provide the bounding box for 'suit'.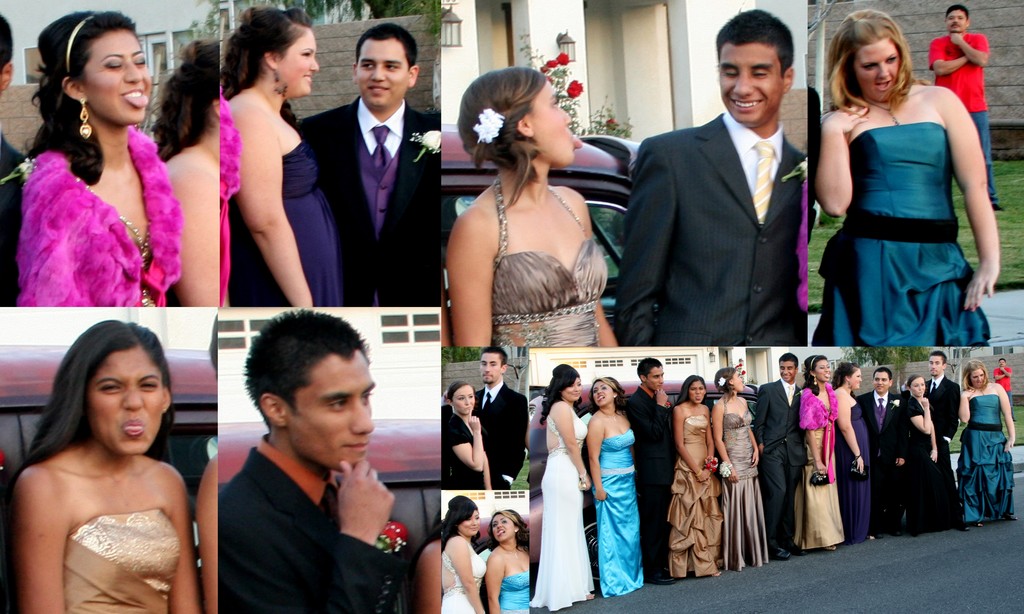
locate(624, 382, 678, 581).
